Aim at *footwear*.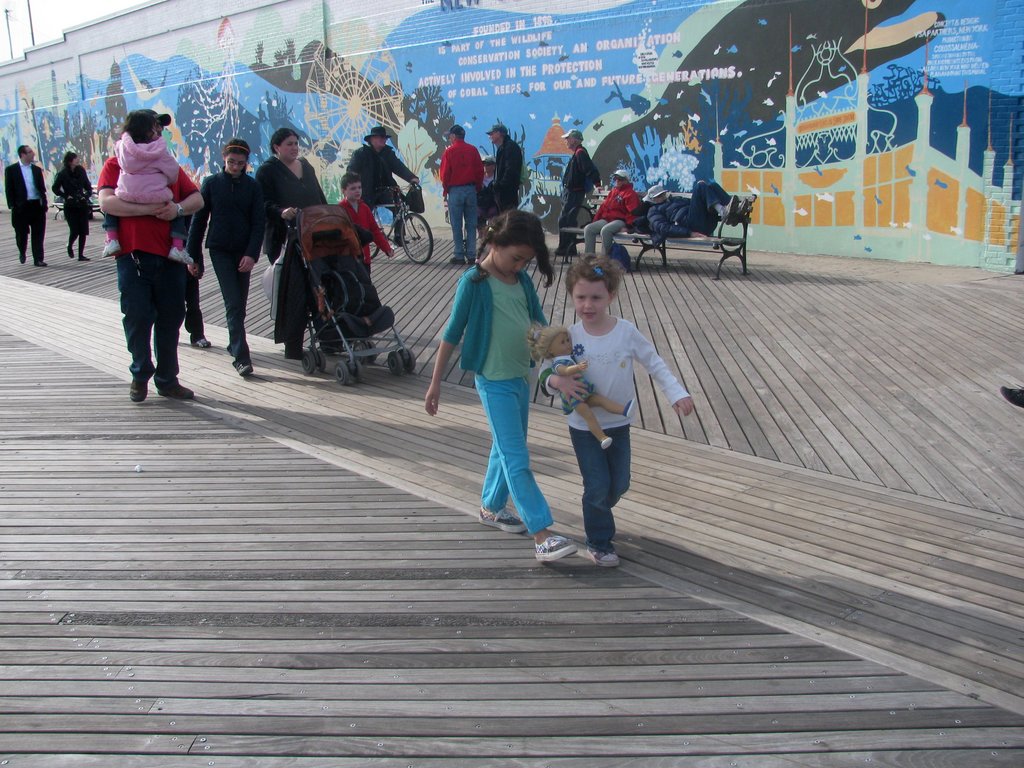
Aimed at bbox=[76, 252, 88, 263].
